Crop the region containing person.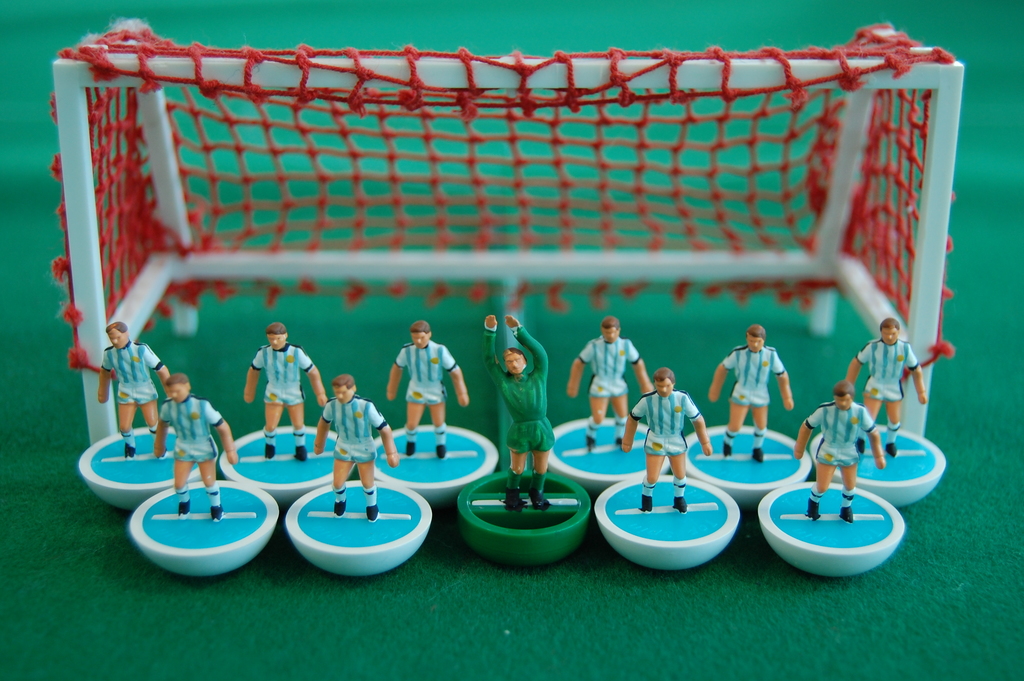
Crop region: bbox=[94, 322, 174, 455].
